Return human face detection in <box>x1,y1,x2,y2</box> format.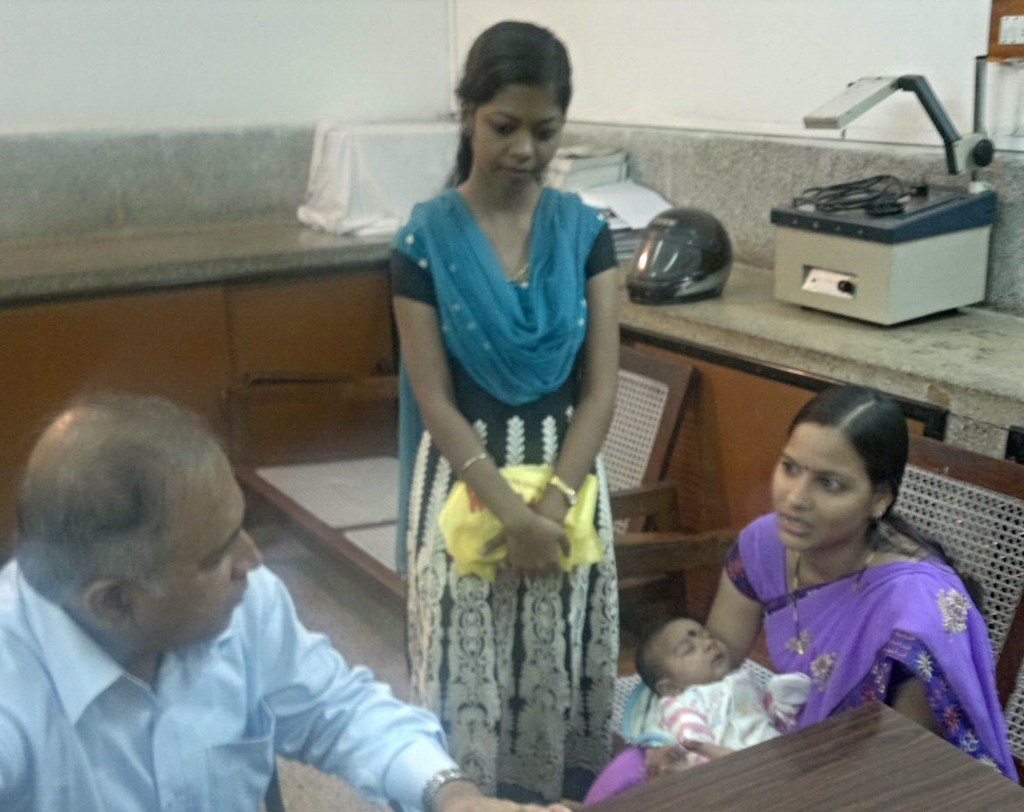
<box>147,460,261,637</box>.
